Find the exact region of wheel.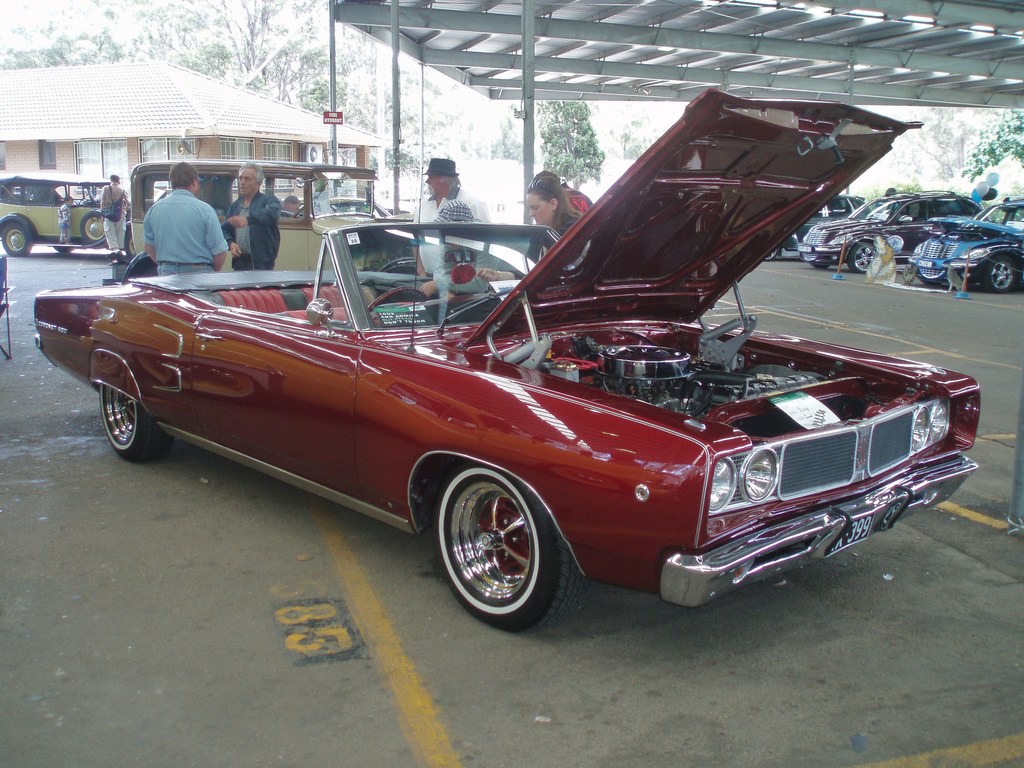
Exact region: select_region(849, 242, 876, 273).
